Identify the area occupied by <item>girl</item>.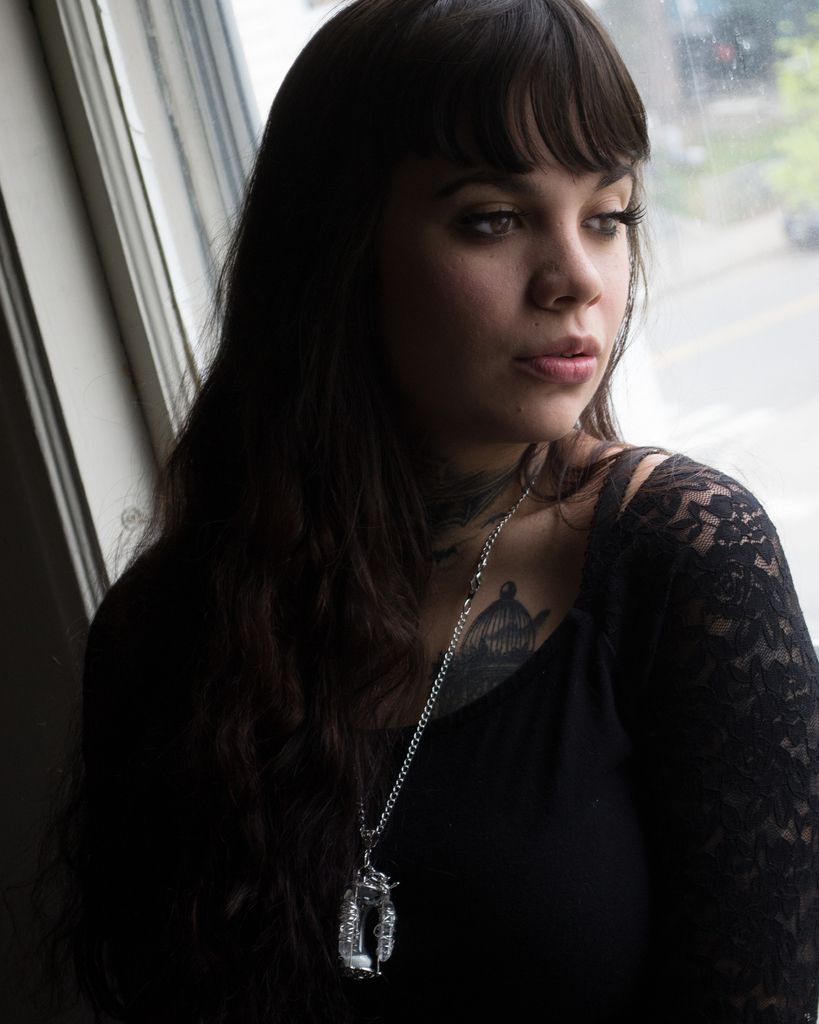
Area: (left=0, top=0, right=818, bottom=1023).
